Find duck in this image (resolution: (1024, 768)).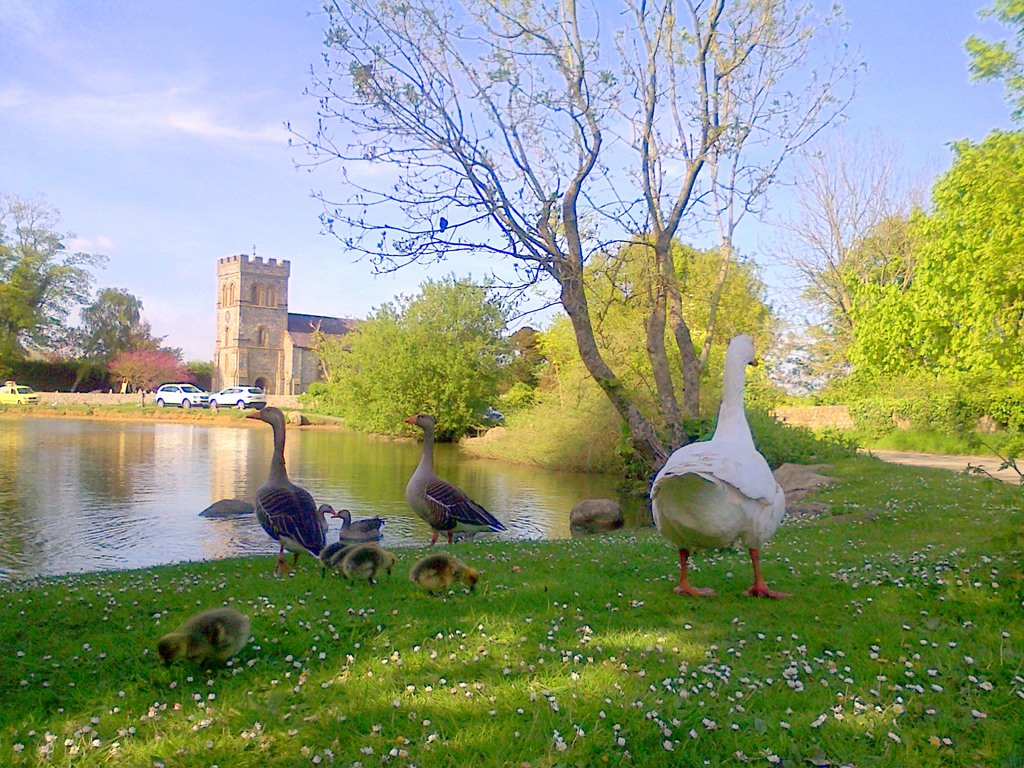
(left=328, top=541, right=399, bottom=590).
